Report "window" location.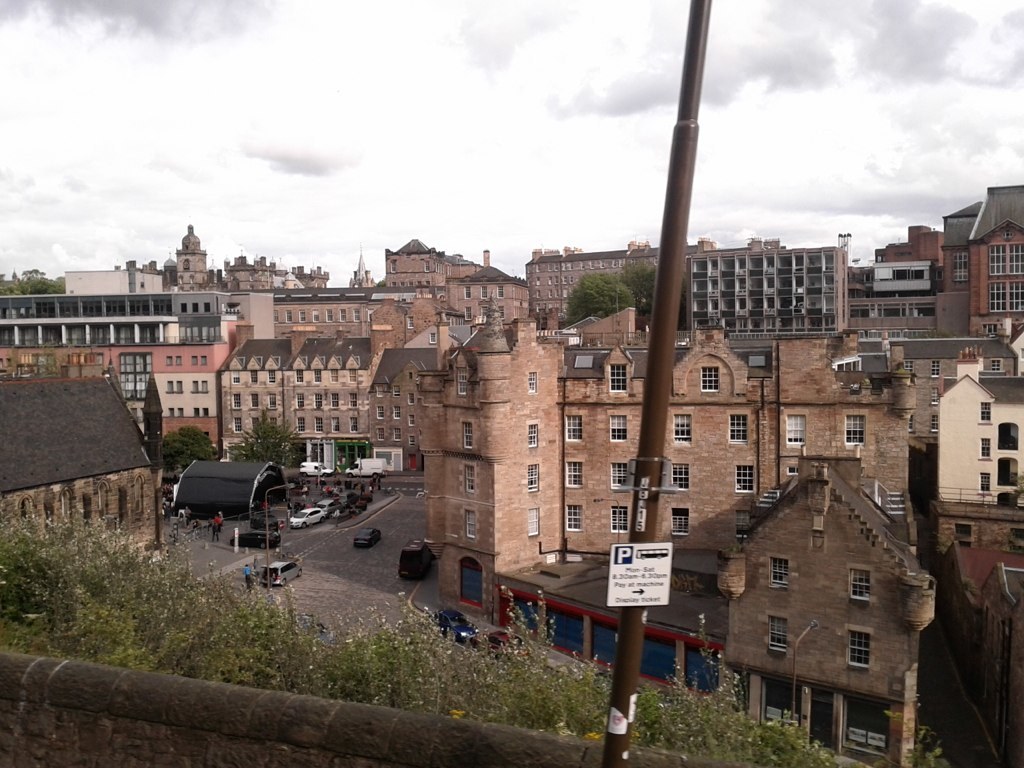
Report: box(288, 311, 289, 319).
